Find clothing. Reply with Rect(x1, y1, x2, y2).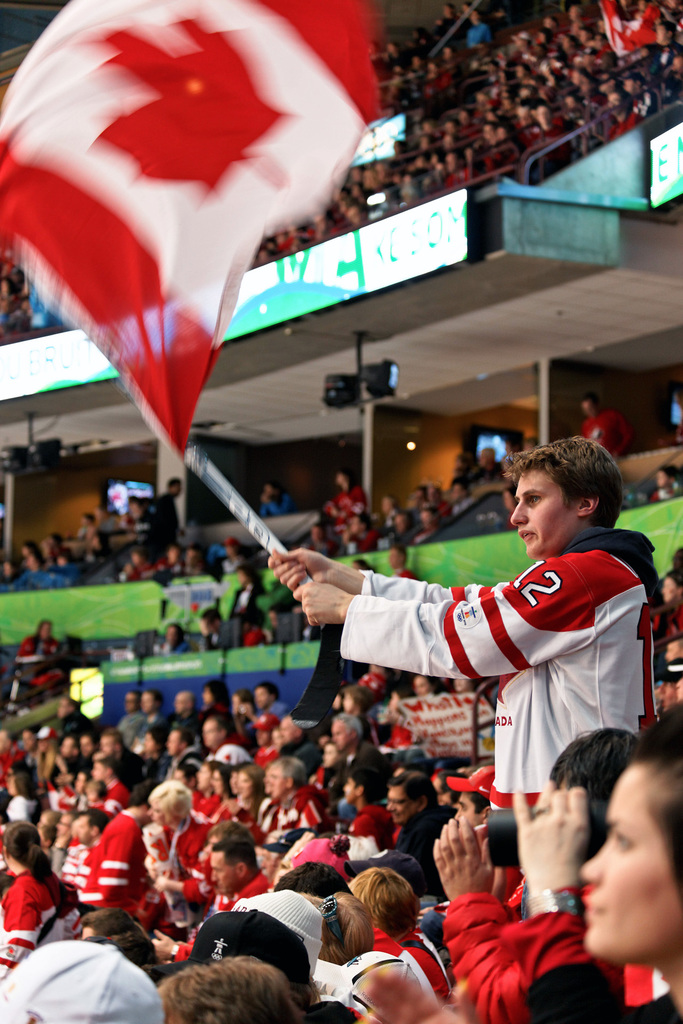
Rect(587, 409, 641, 470).
